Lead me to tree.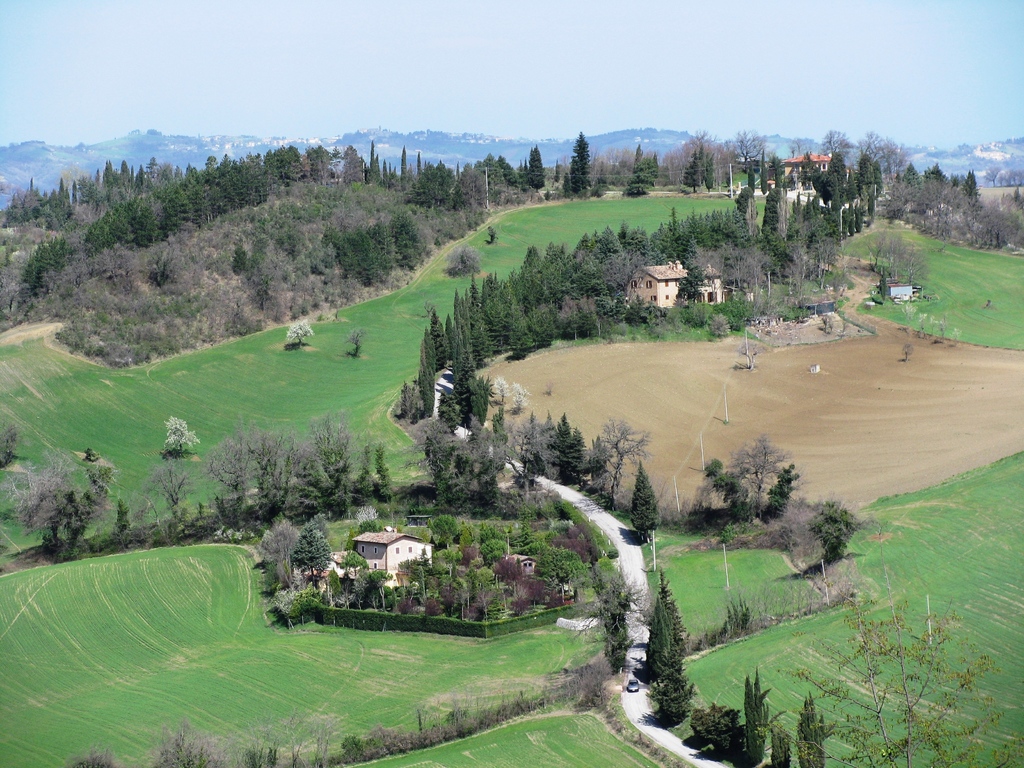
Lead to [842, 207, 847, 239].
